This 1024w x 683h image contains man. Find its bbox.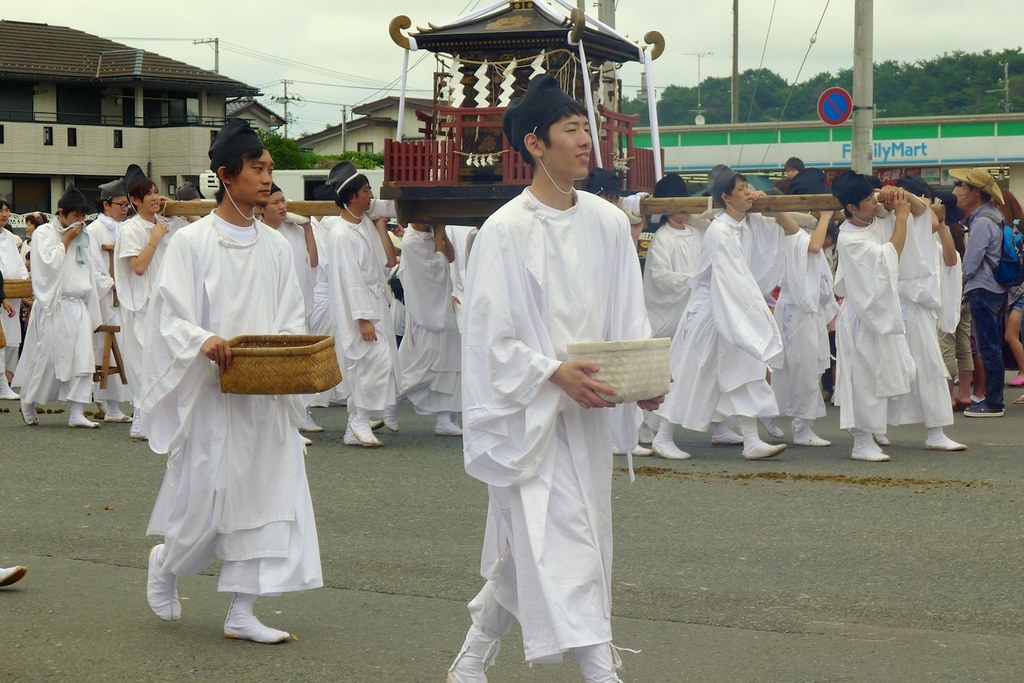
[x1=374, y1=219, x2=465, y2=441].
